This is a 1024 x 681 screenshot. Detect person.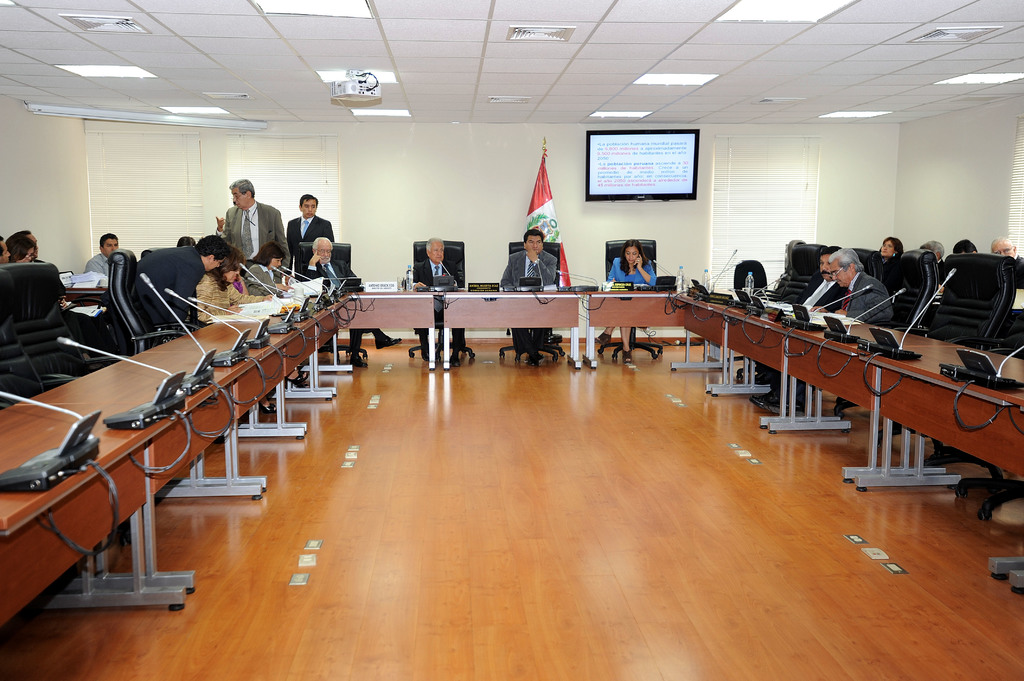
crop(881, 237, 902, 259).
